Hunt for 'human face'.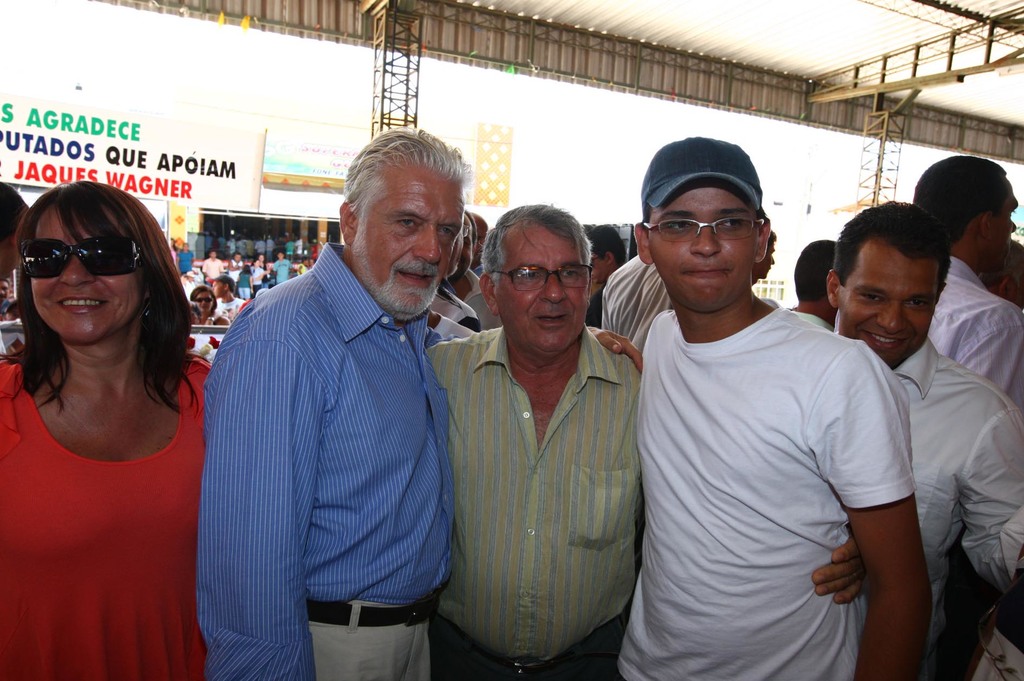
Hunted down at <region>355, 164, 464, 316</region>.
